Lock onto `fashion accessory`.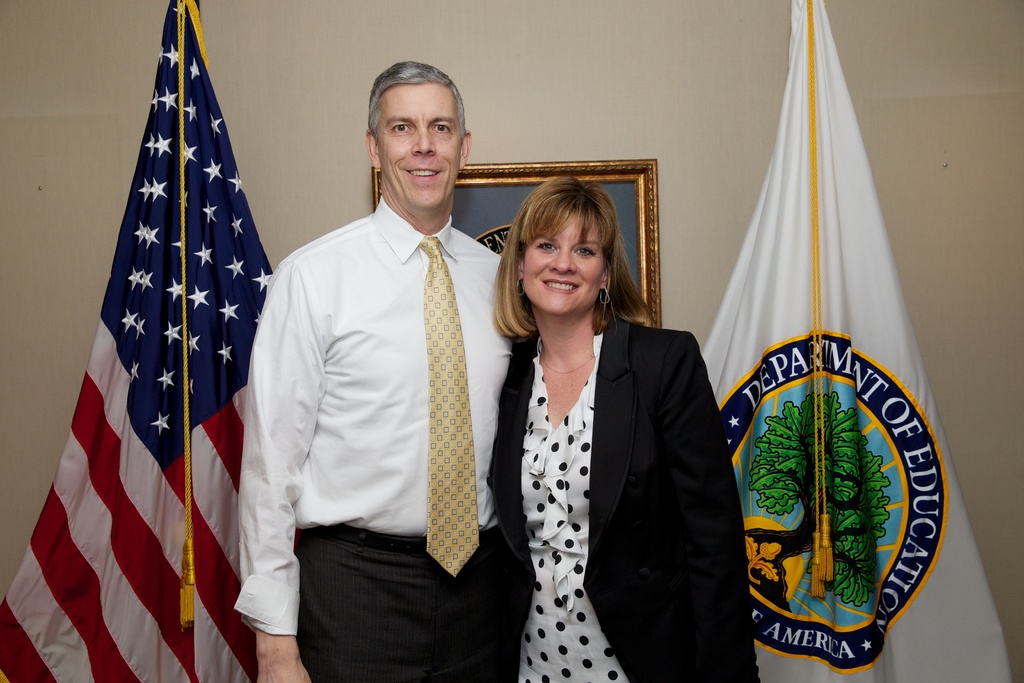
Locked: 595:281:611:313.
